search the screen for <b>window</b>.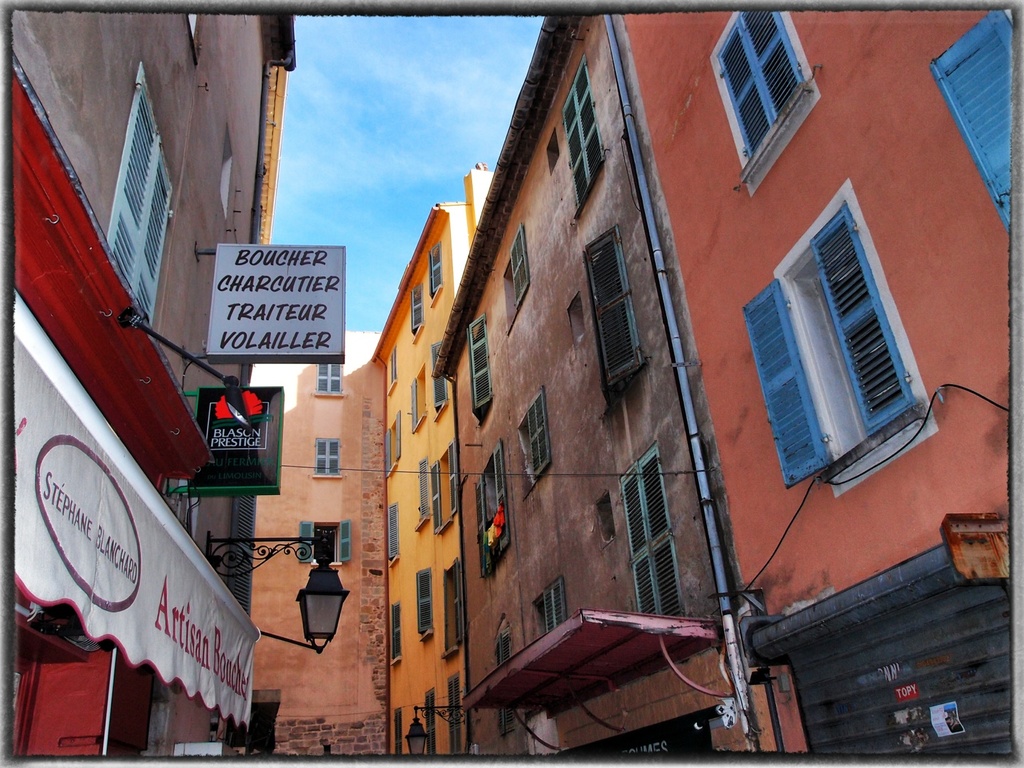
Found at (x1=534, y1=570, x2=580, y2=635).
